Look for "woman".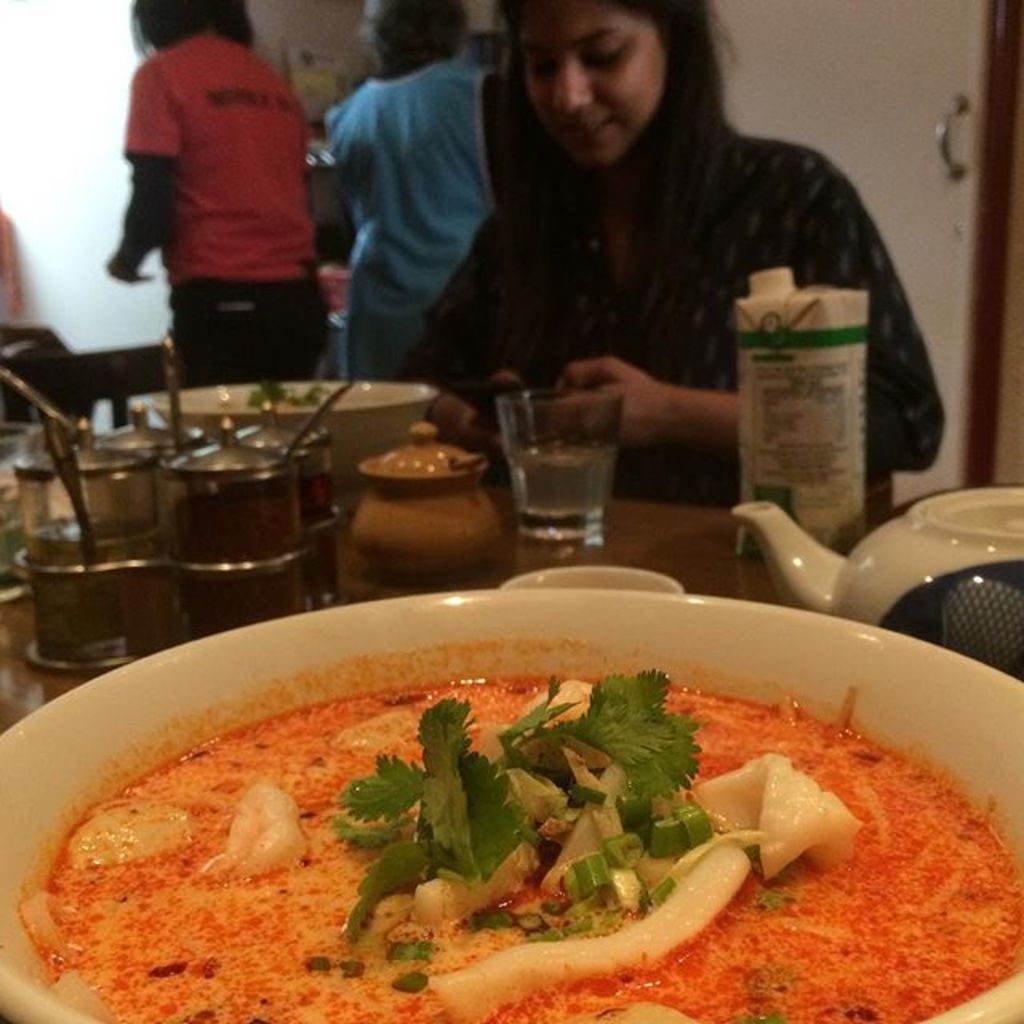
Found: bbox(101, 22, 344, 389).
